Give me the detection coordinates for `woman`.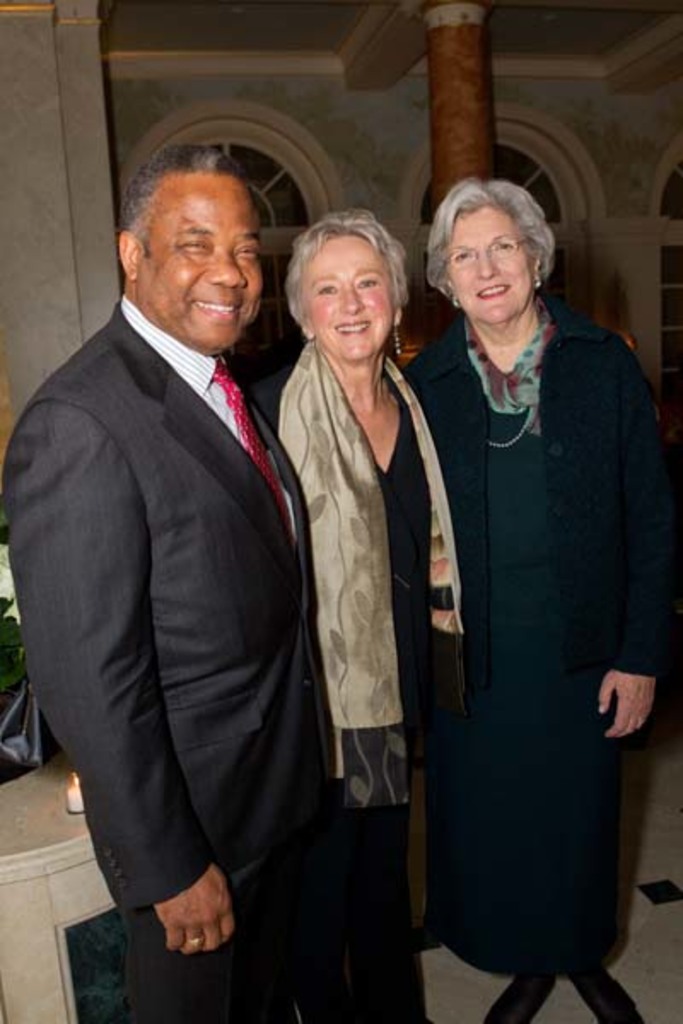
[253, 205, 471, 1022].
